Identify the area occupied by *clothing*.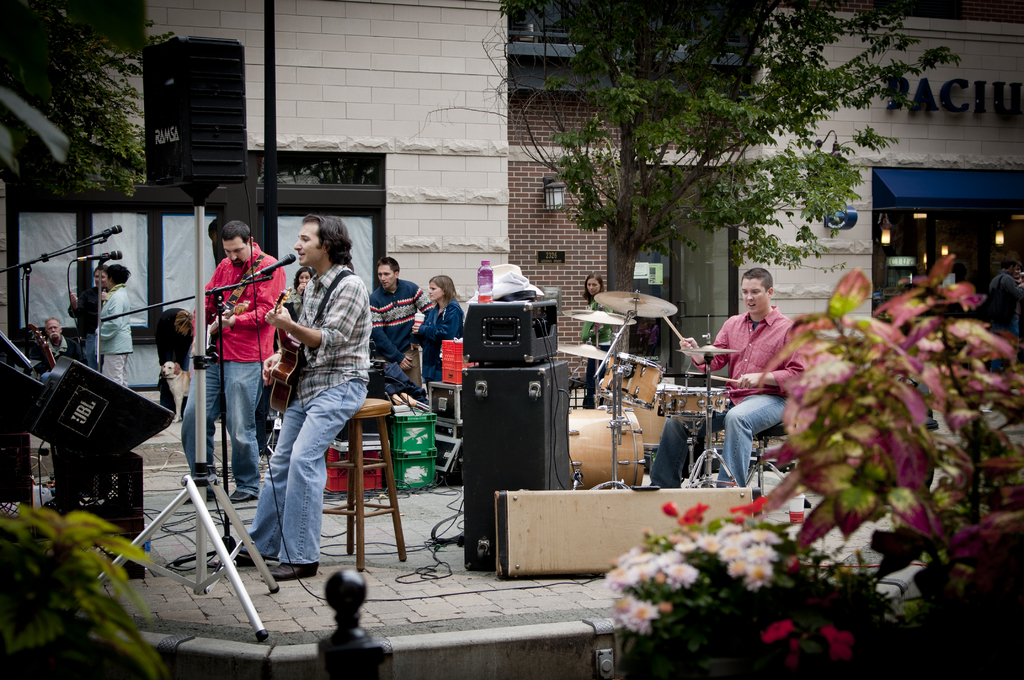
Area: (95, 282, 129, 387).
